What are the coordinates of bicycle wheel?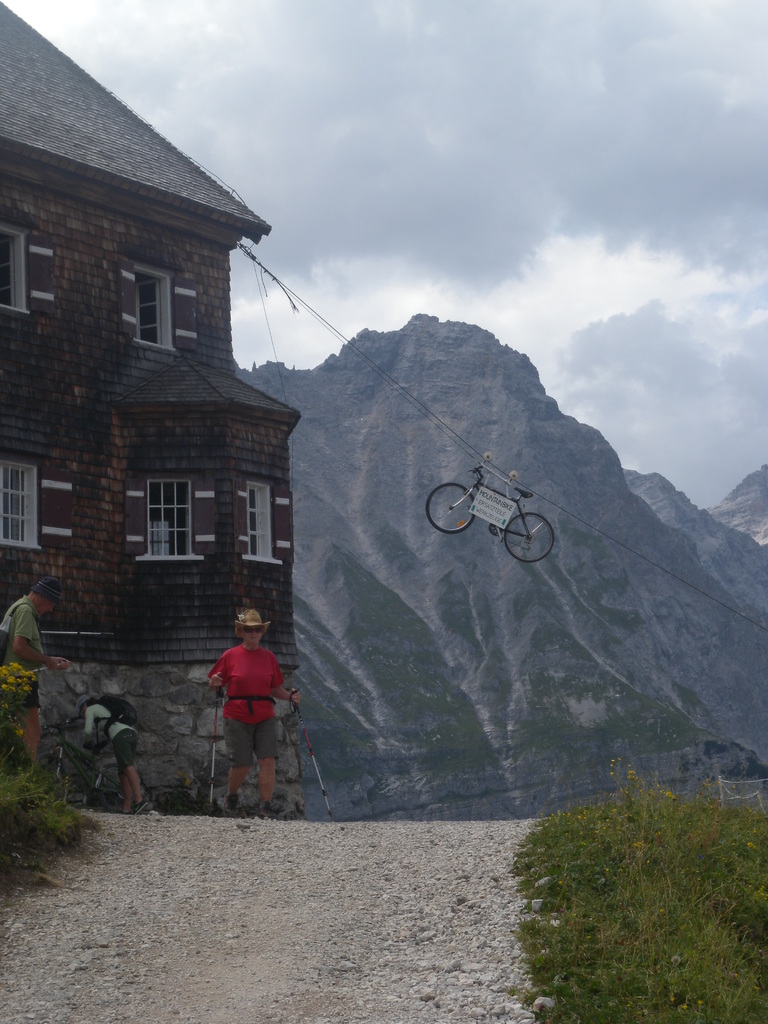
(x1=93, y1=758, x2=147, y2=818).
